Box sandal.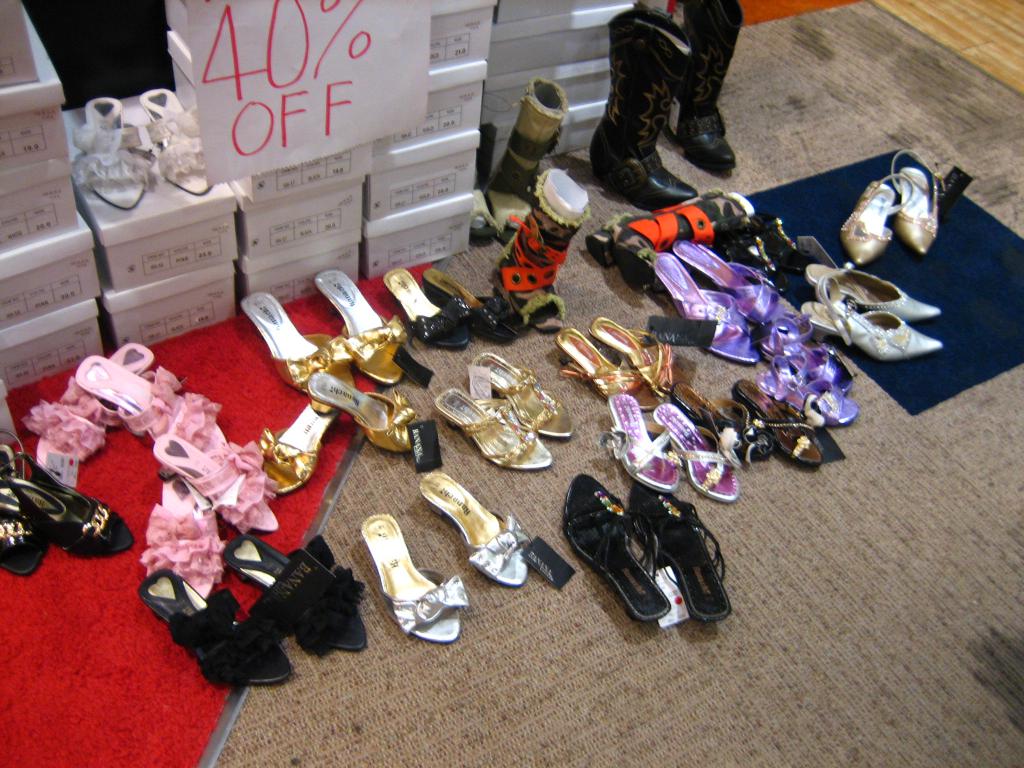
x1=3, y1=454, x2=124, y2=553.
